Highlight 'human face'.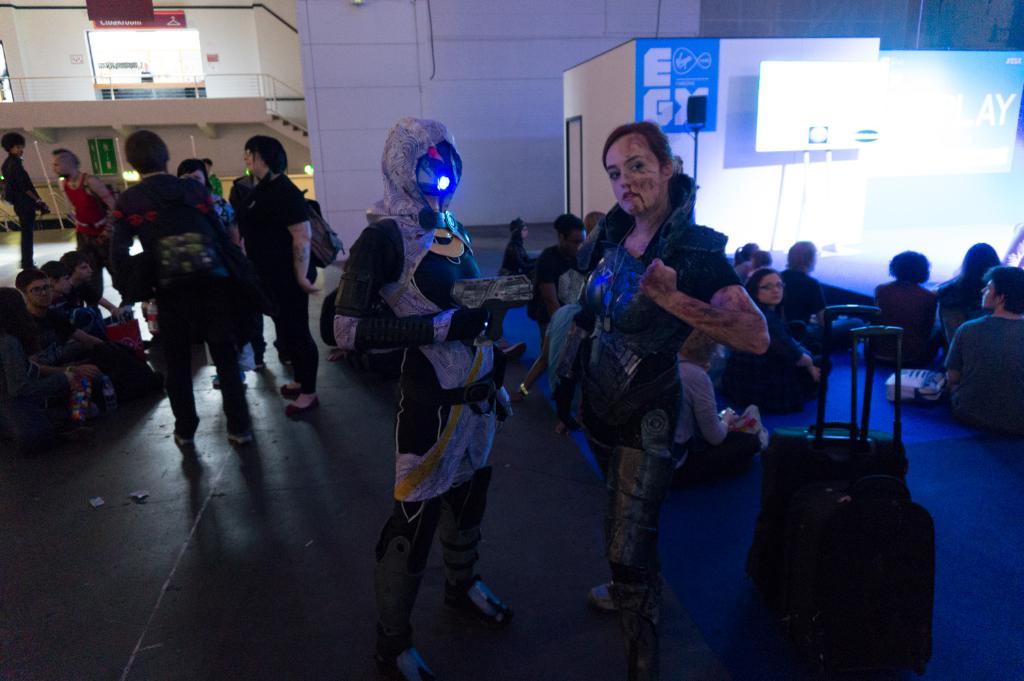
Highlighted region: x1=758, y1=273, x2=788, y2=305.
